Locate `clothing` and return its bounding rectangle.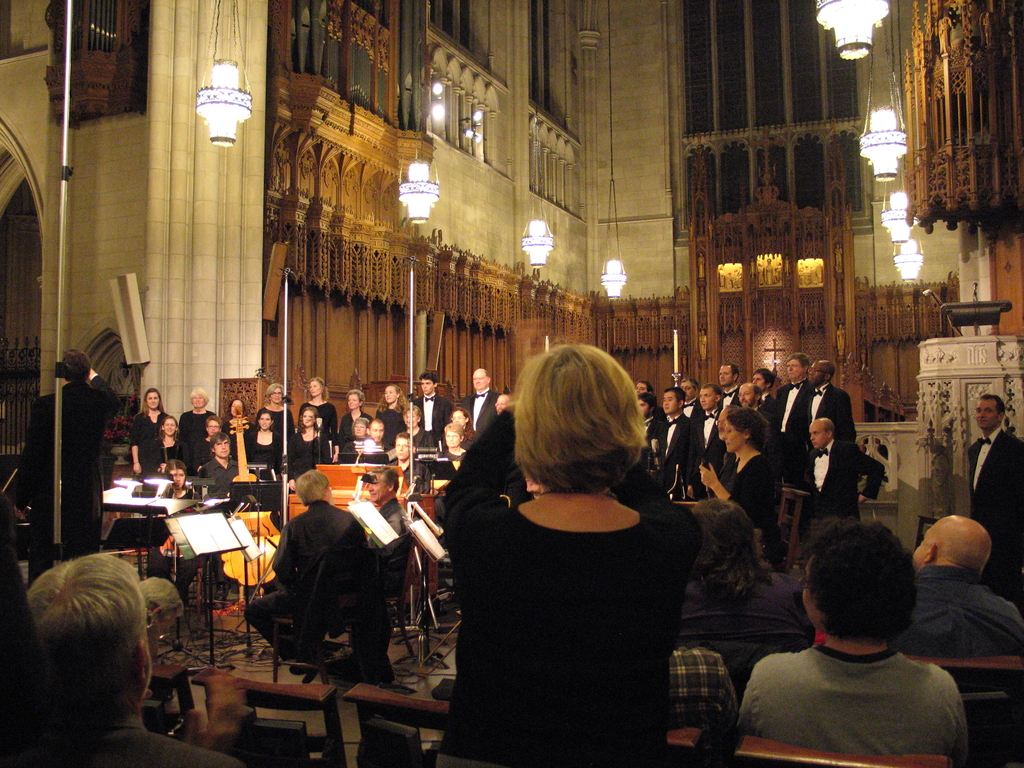
804,441,884,524.
